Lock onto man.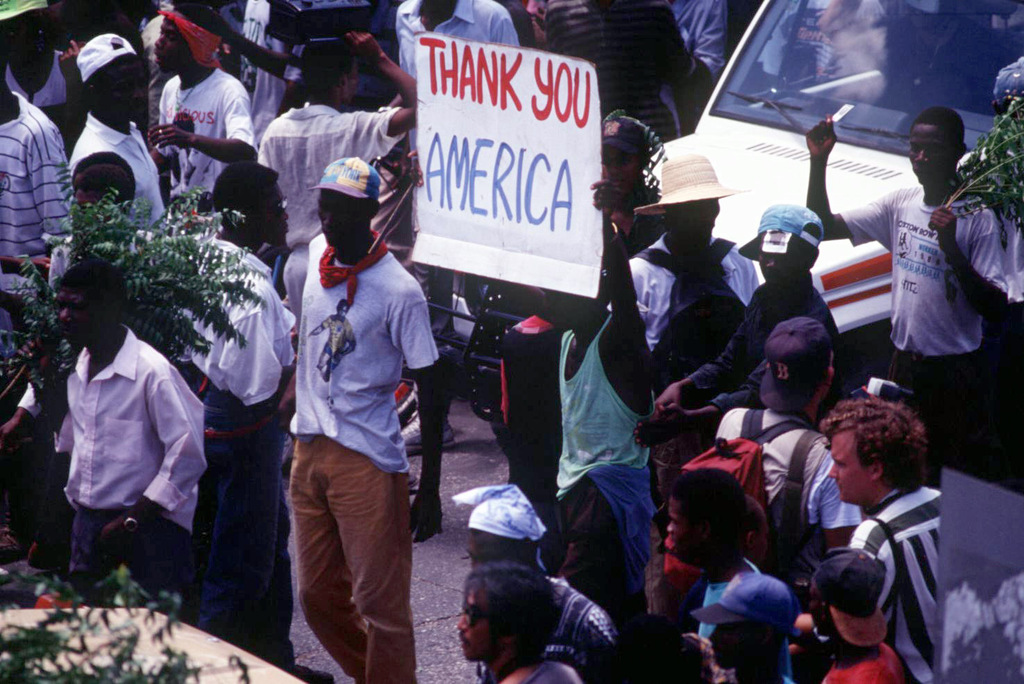
Locked: 254/26/417/321.
